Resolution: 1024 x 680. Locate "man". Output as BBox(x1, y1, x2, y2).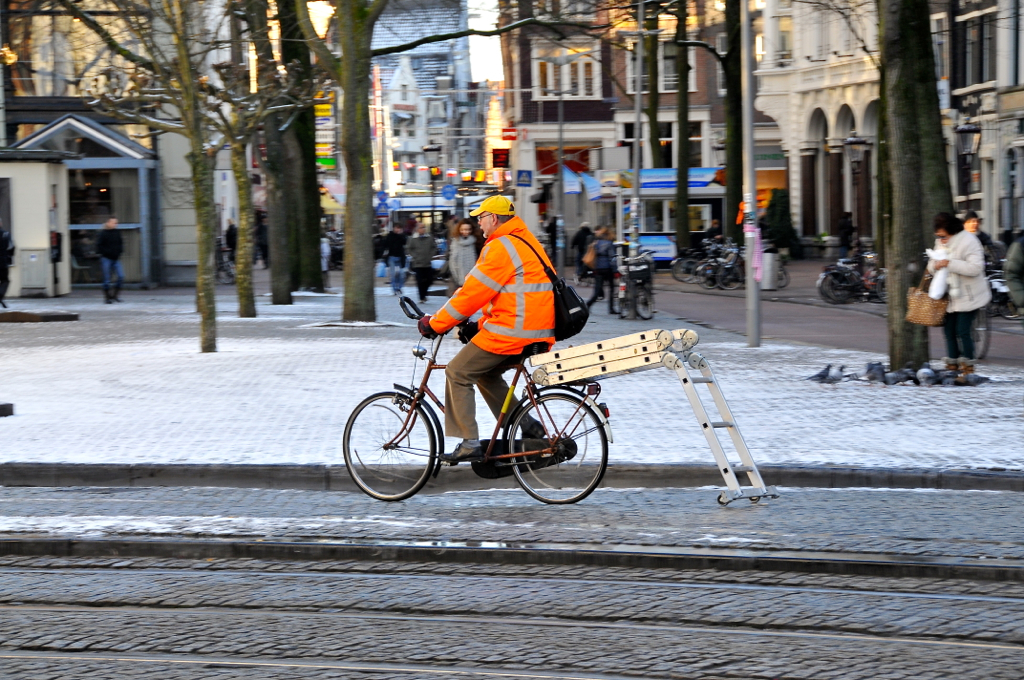
BBox(957, 210, 1004, 314).
